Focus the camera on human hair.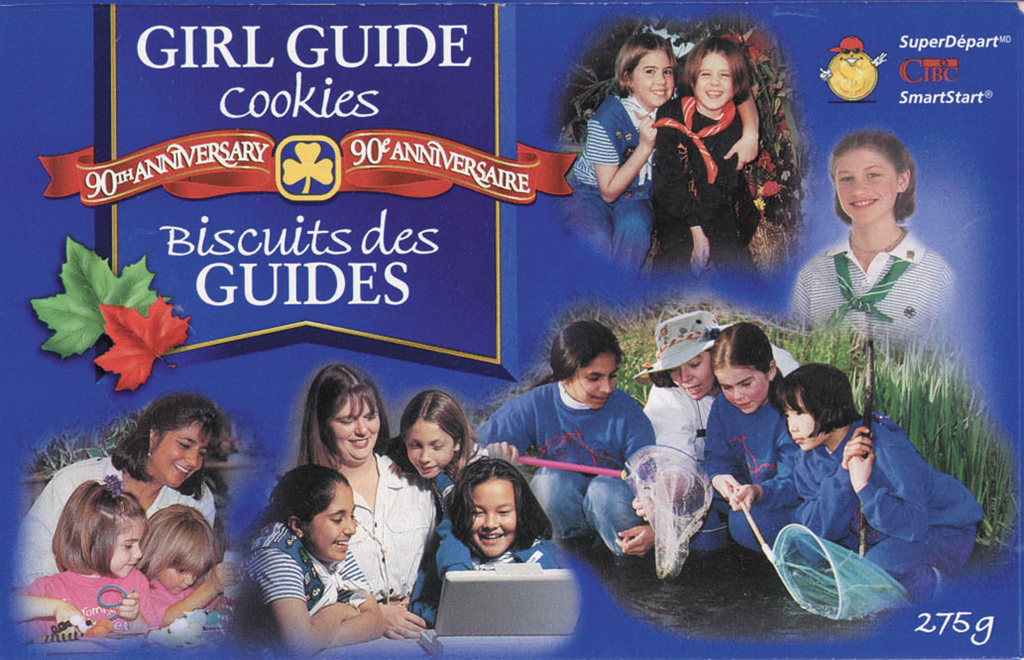
Focus region: {"x1": 261, "y1": 466, "x2": 350, "y2": 536}.
